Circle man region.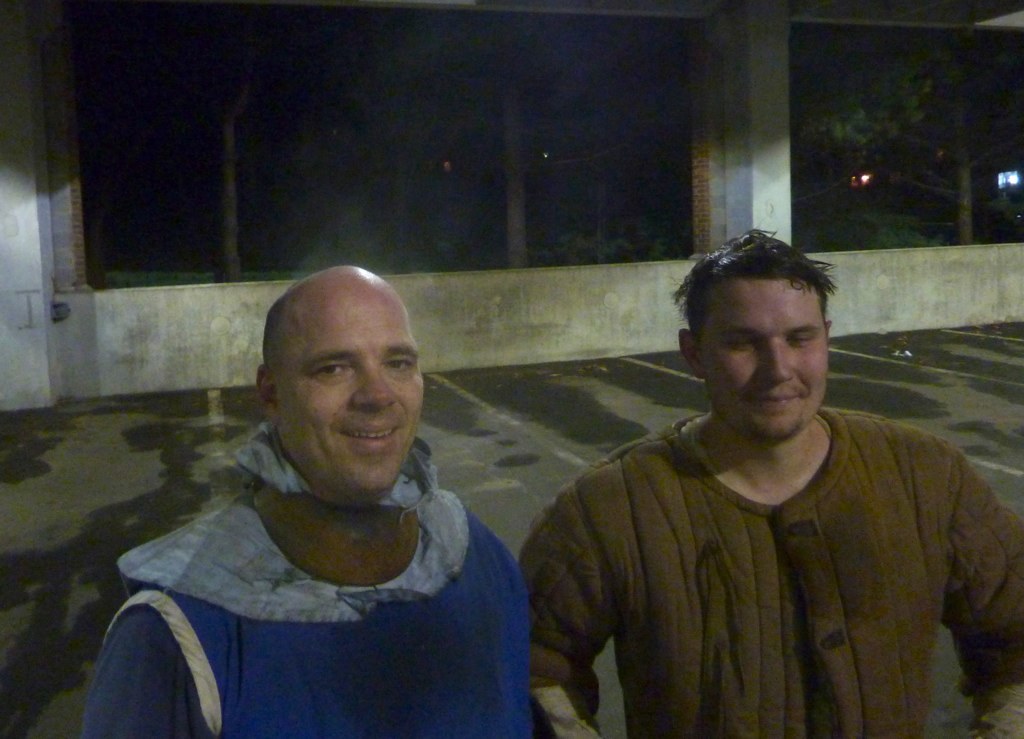
Region: BBox(516, 238, 1023, 729).
